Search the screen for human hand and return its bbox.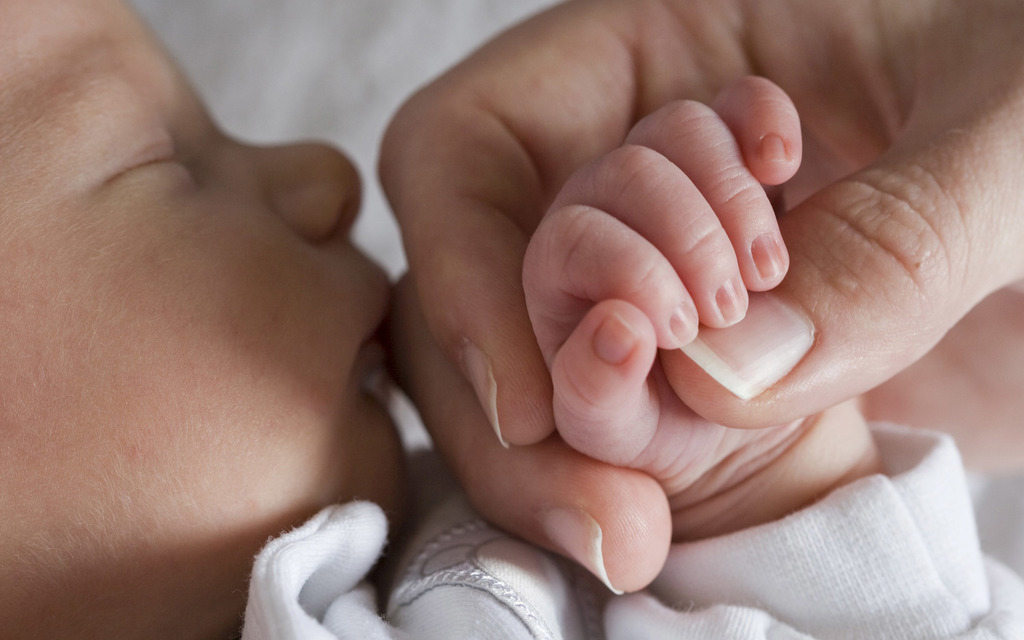
Found: bbox=(381, 0, 1023, 599).
